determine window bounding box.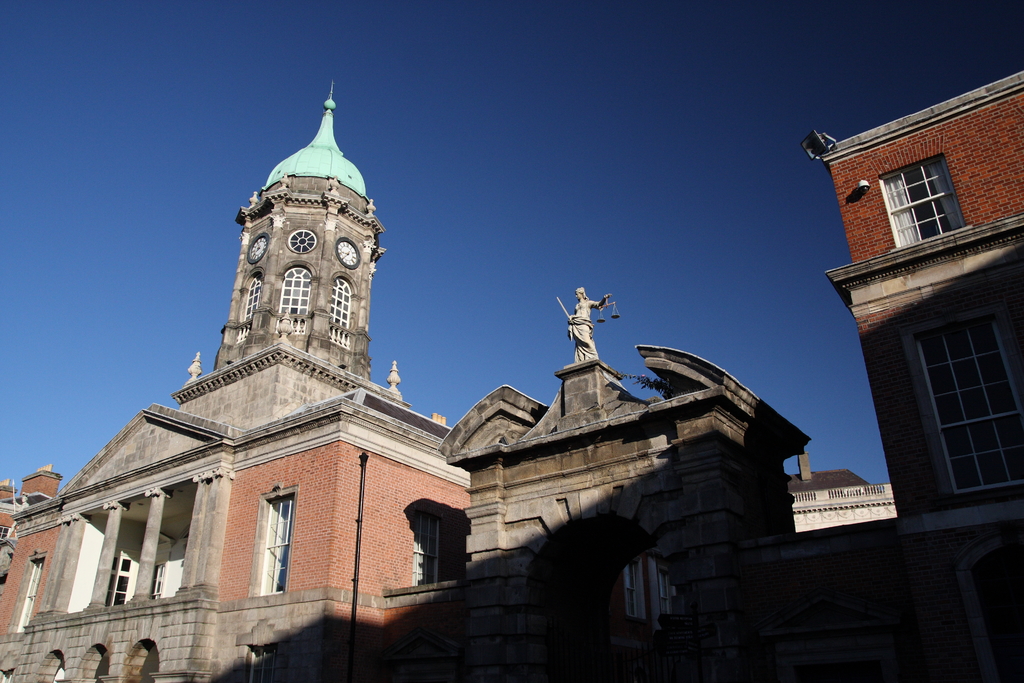
Determined: box(14, 551, 39, 634).
